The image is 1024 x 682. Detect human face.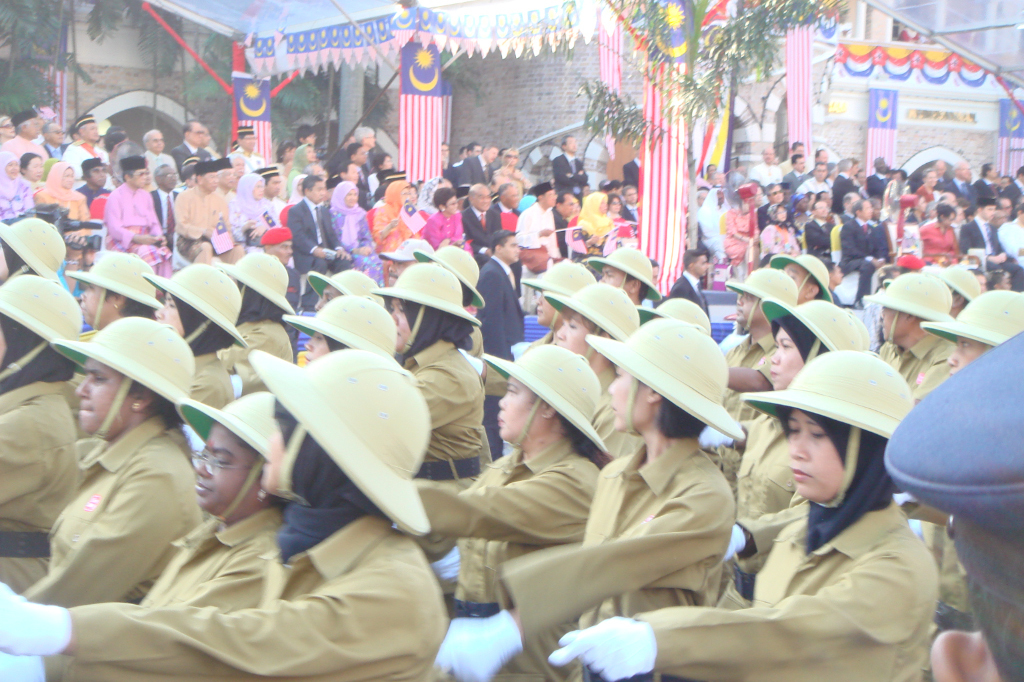
Detection: 303:131:313:145.
